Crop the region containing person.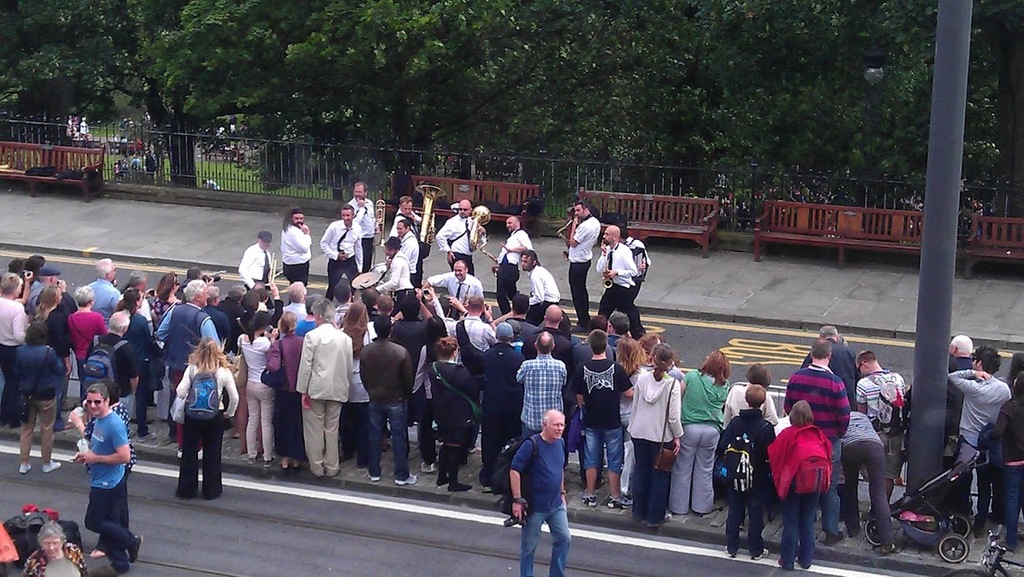
Crop region: (781, 341, 856, 433).
